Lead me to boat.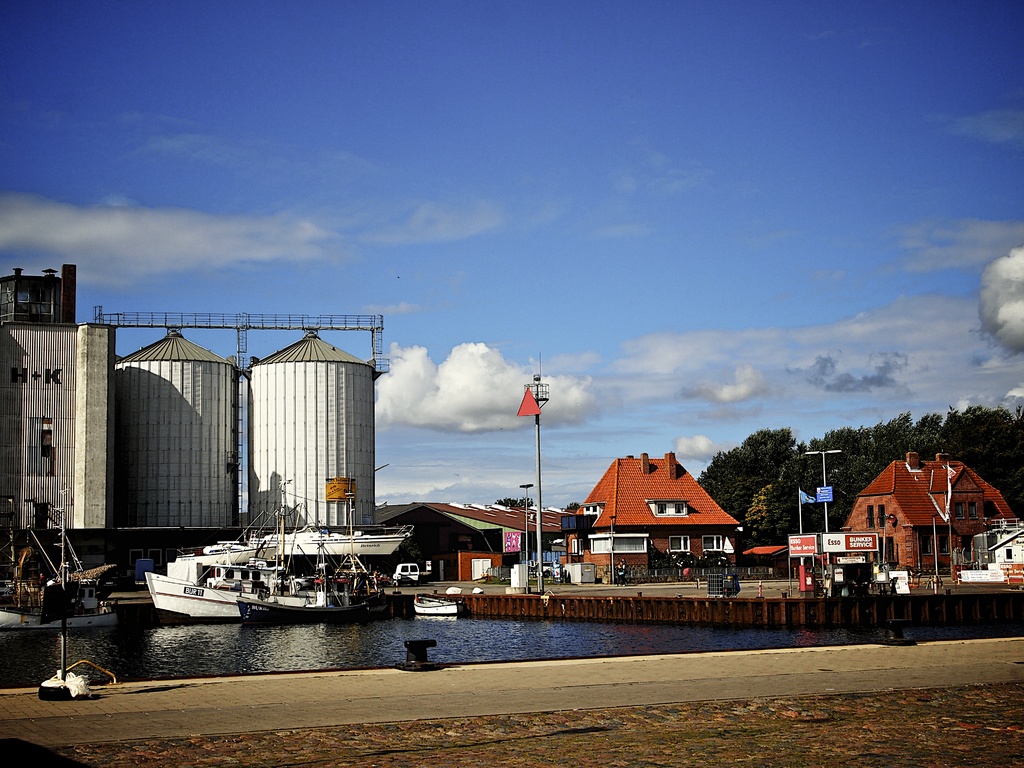
Lead to pyautogui.locateOnScreen(128, 508, 420, 631).
